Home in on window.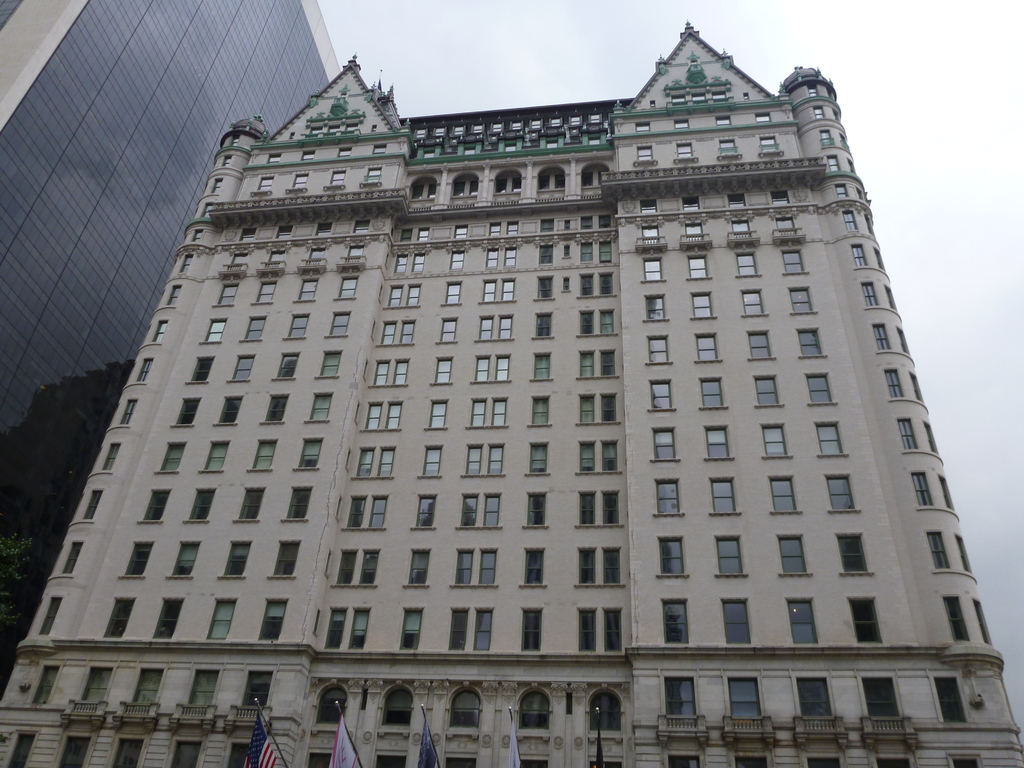
Homed in at pyautogui.locateOnScreen(895, 326, 909, 353).
